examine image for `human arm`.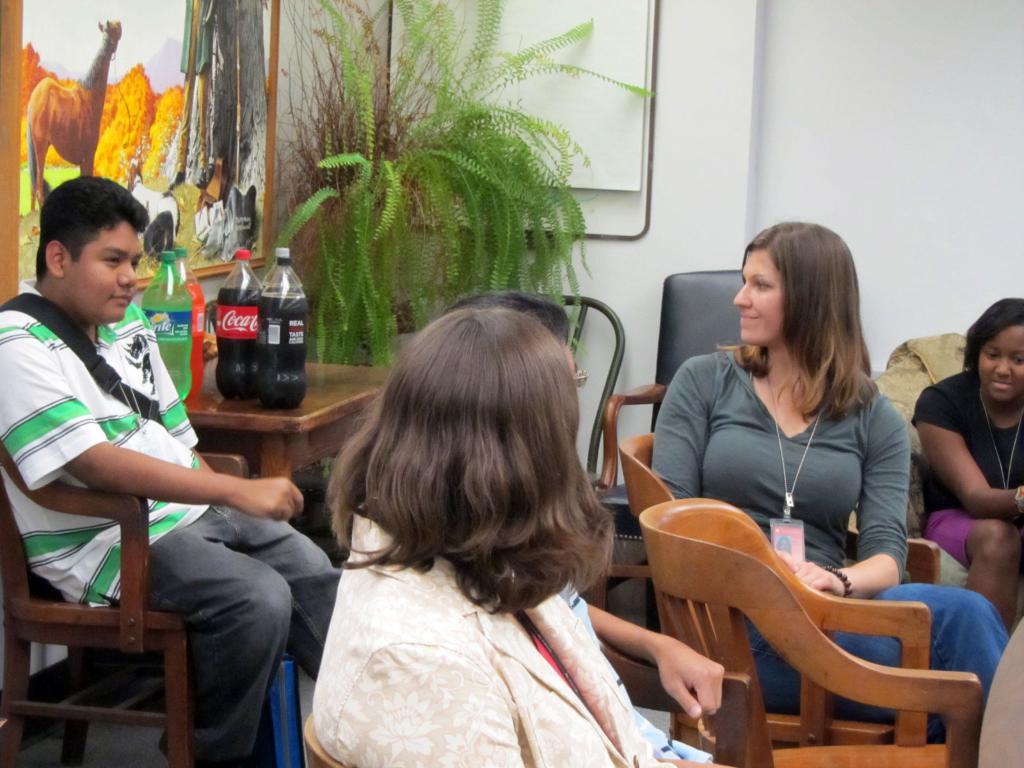
Examination result: 648 358 710 502.
